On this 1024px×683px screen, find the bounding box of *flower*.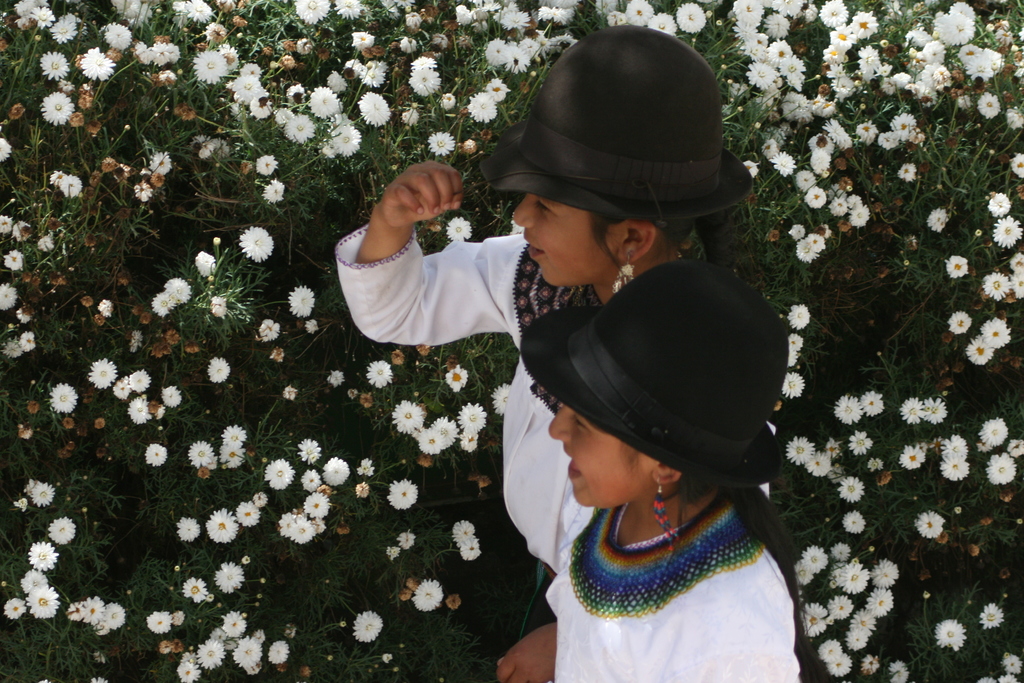
Bounding box: (786, 92, 812, 122).
